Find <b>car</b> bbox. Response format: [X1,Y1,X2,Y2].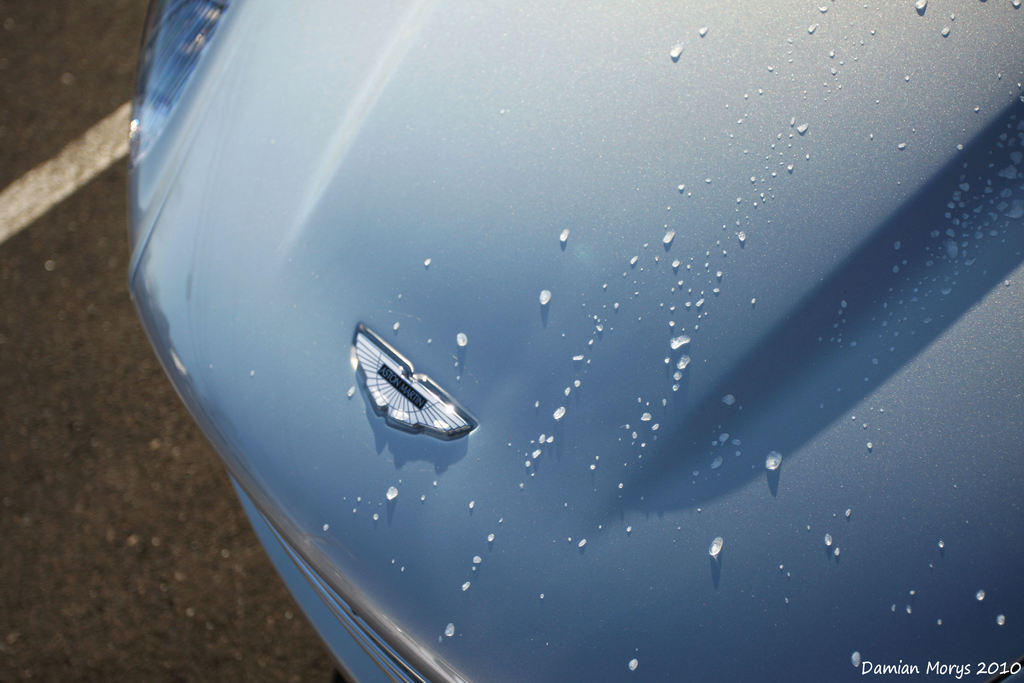
[125,3,1023,682].
